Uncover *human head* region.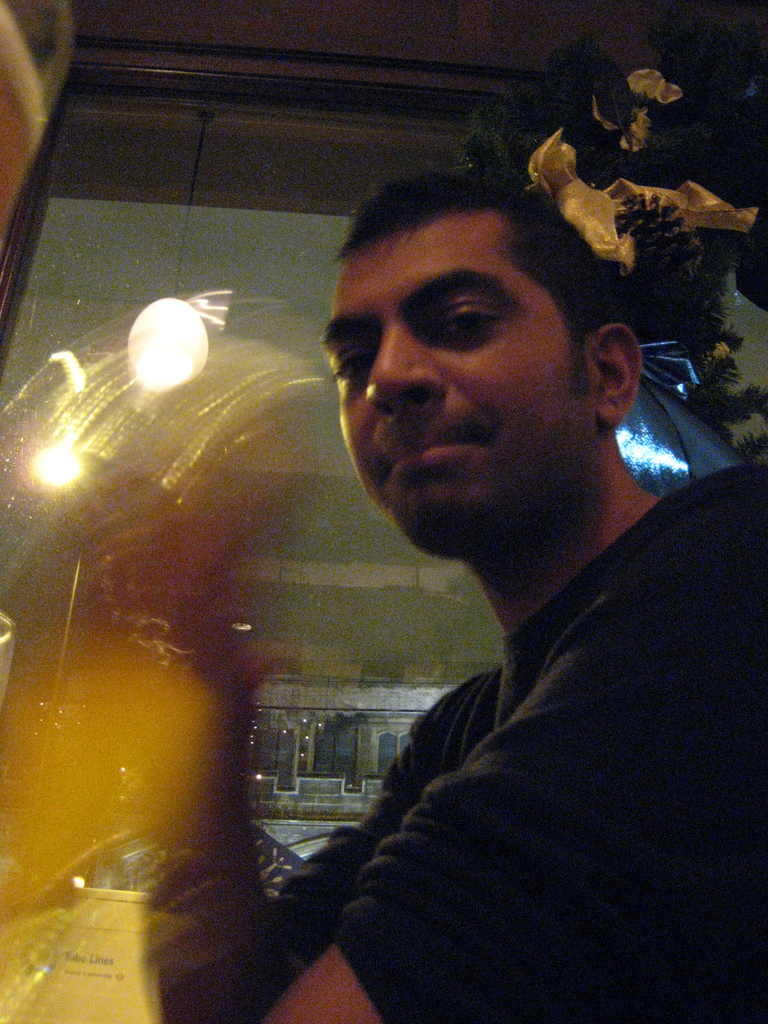
Uncovered: left=340, top=137, right=643, bottom=510.
